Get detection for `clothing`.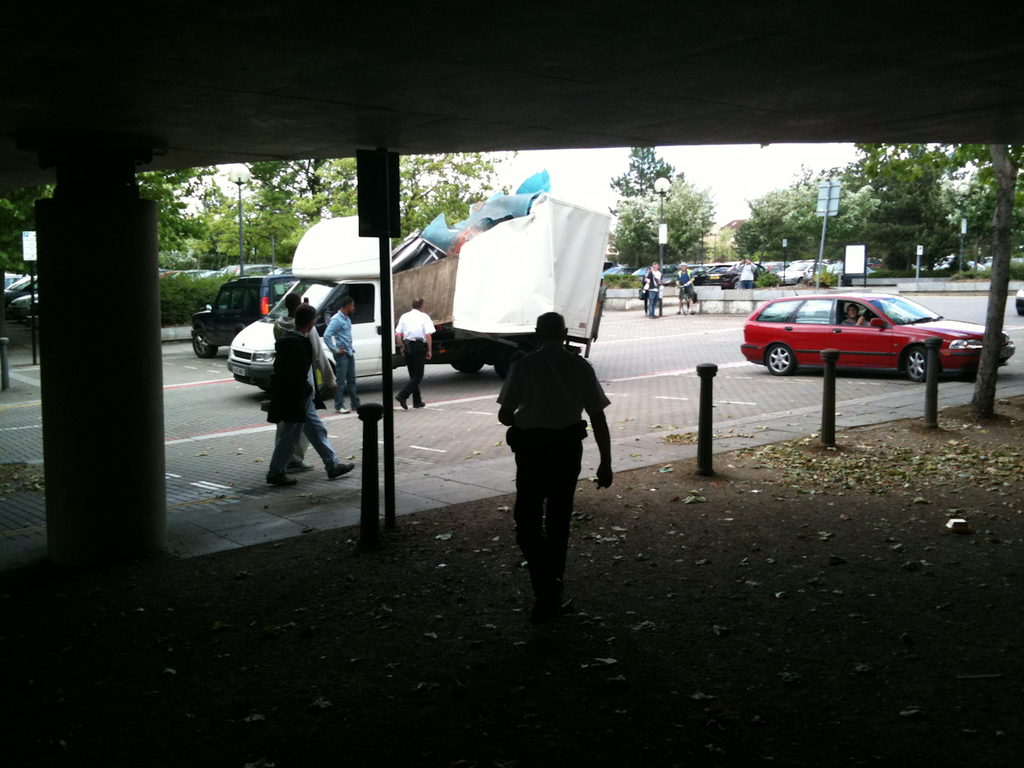
Detection: left=841, top=318, right=868, bottom=328.
